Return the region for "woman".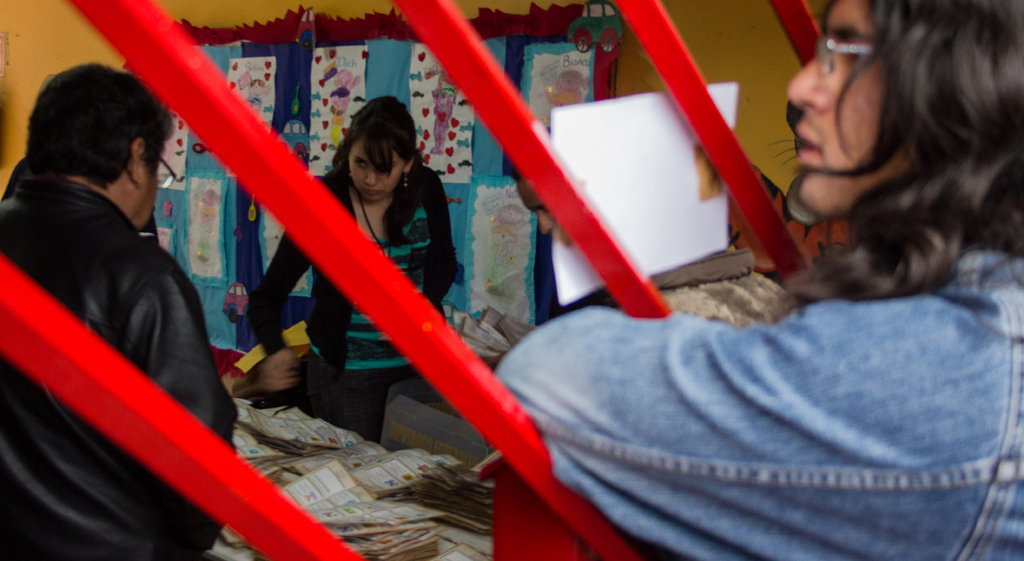
(left=248, top=95, right=458, bottom=382).
